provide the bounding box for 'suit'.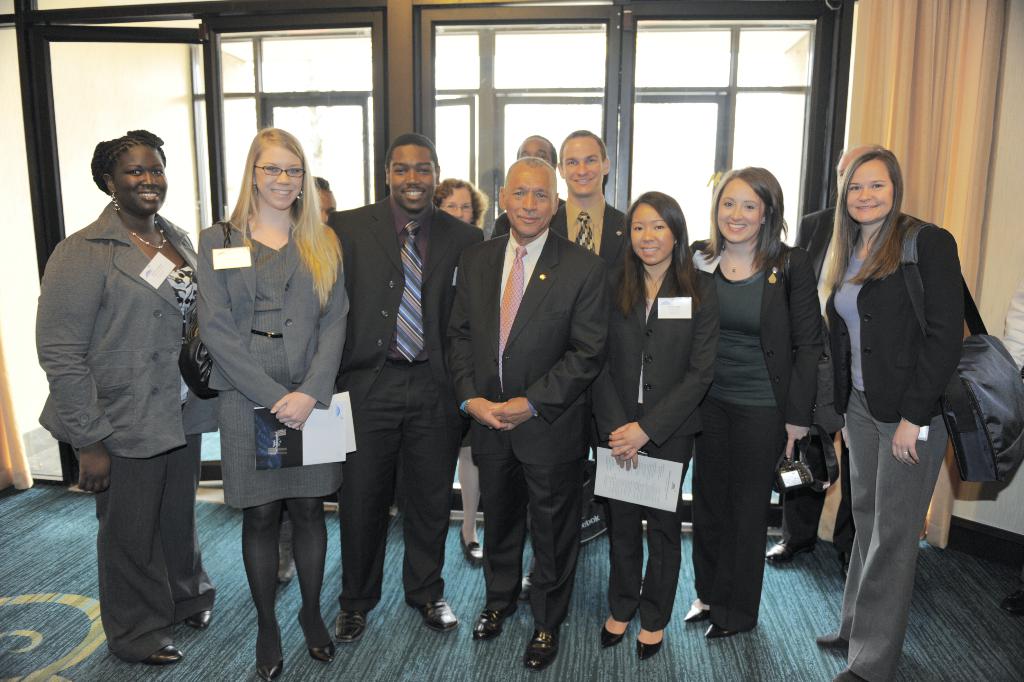
325 195 483 615.
